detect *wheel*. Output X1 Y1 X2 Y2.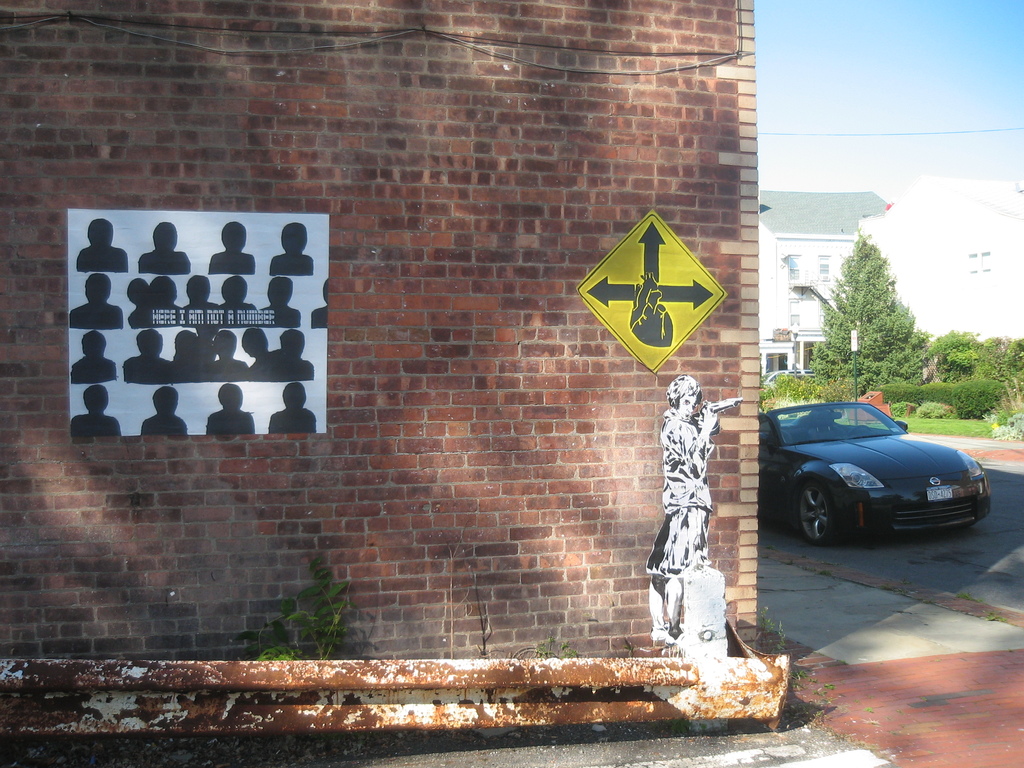
799 468 835 545.
